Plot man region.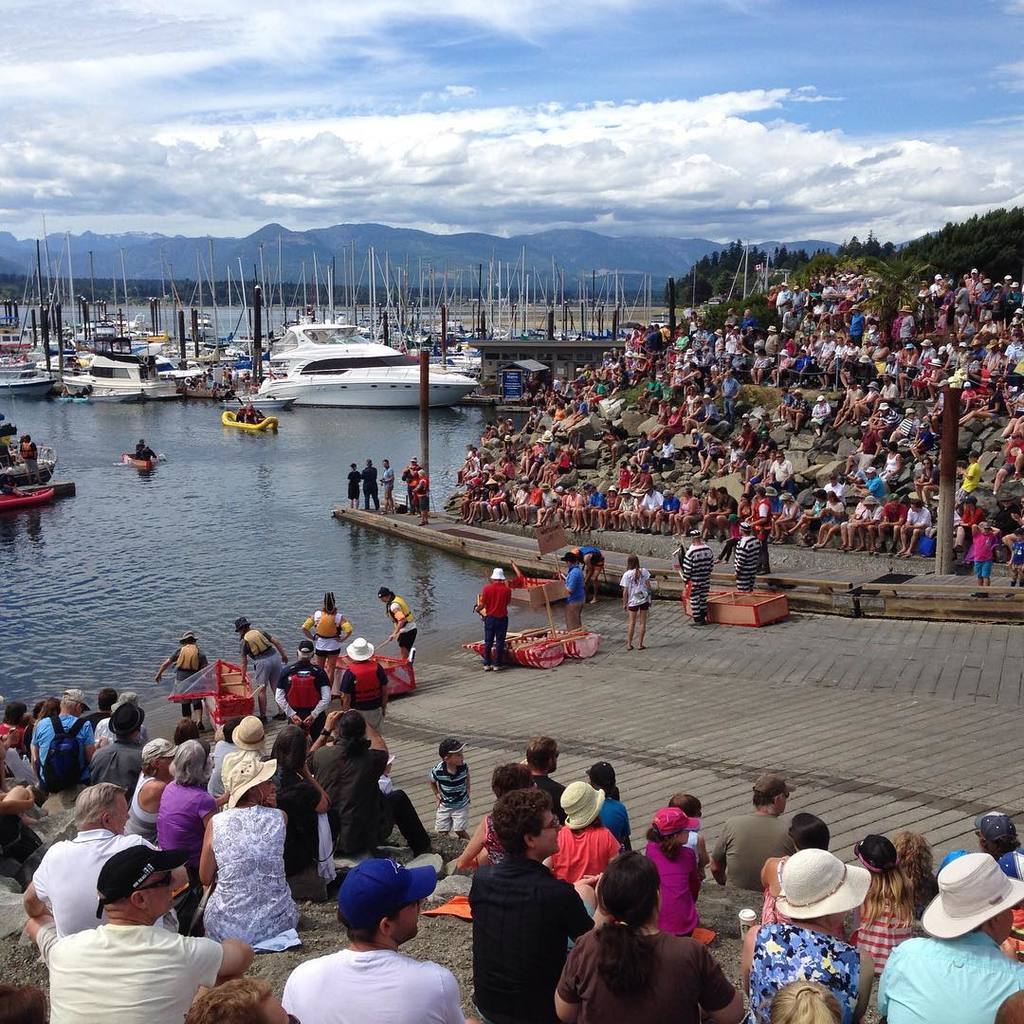
Plotted at (x1=280, y1=857, x2=477, y2=1023).
